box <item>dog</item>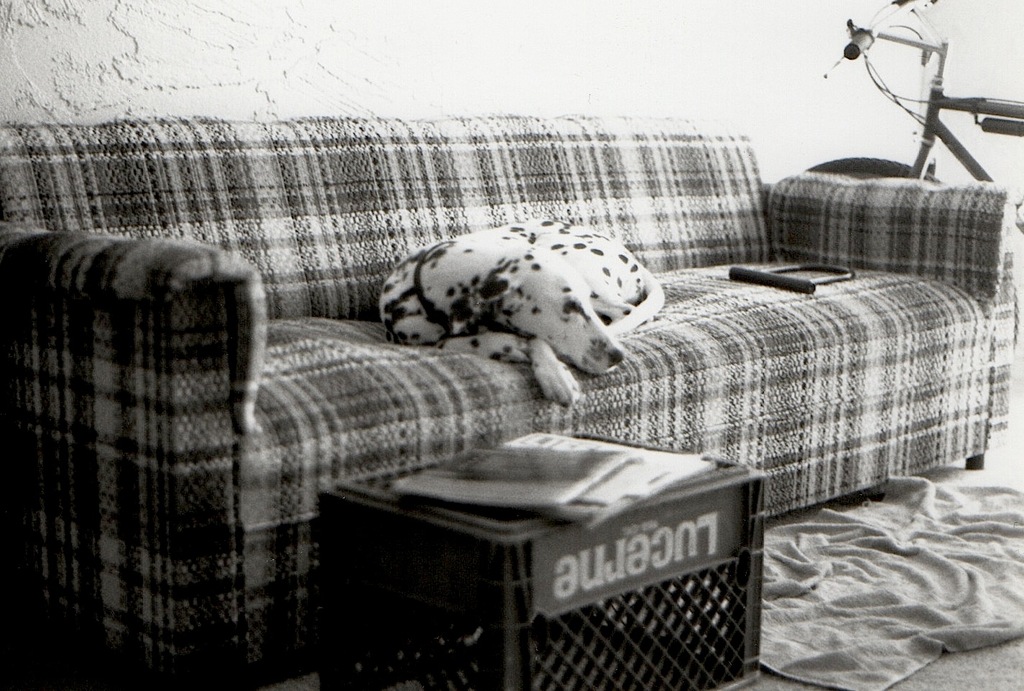
[380,221,668,412]
